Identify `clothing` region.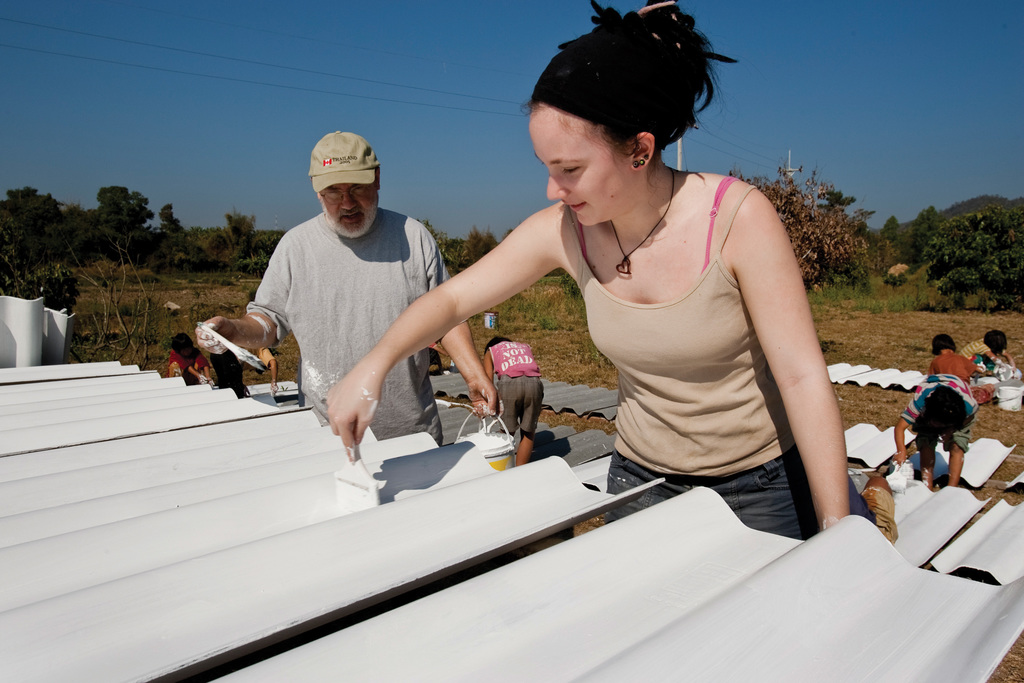
Region: (x1=488, y1=334, x2=540, y2=435).
